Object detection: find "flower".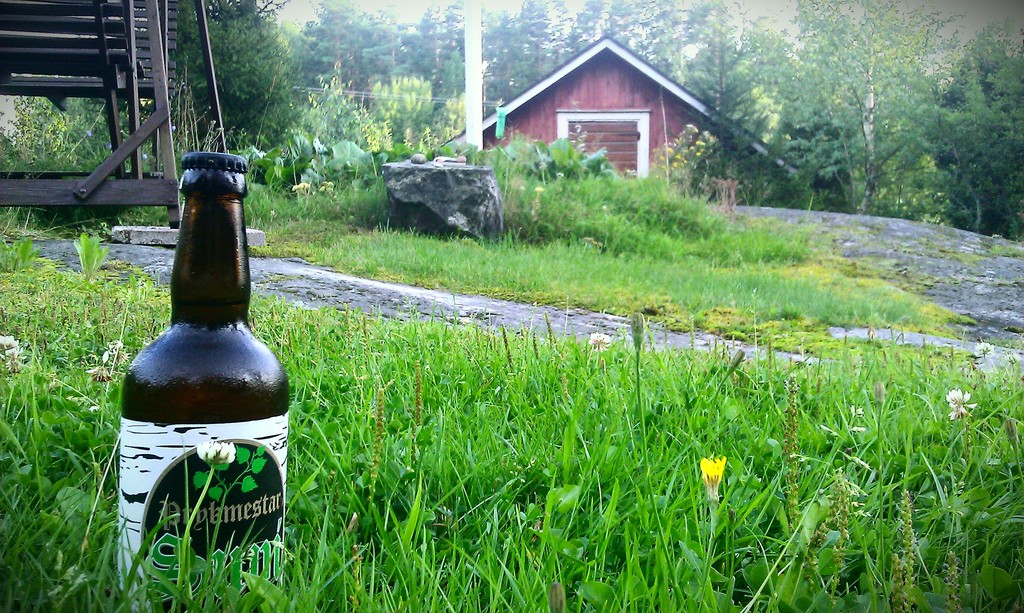
select_region(698, 453, 724, 502).
